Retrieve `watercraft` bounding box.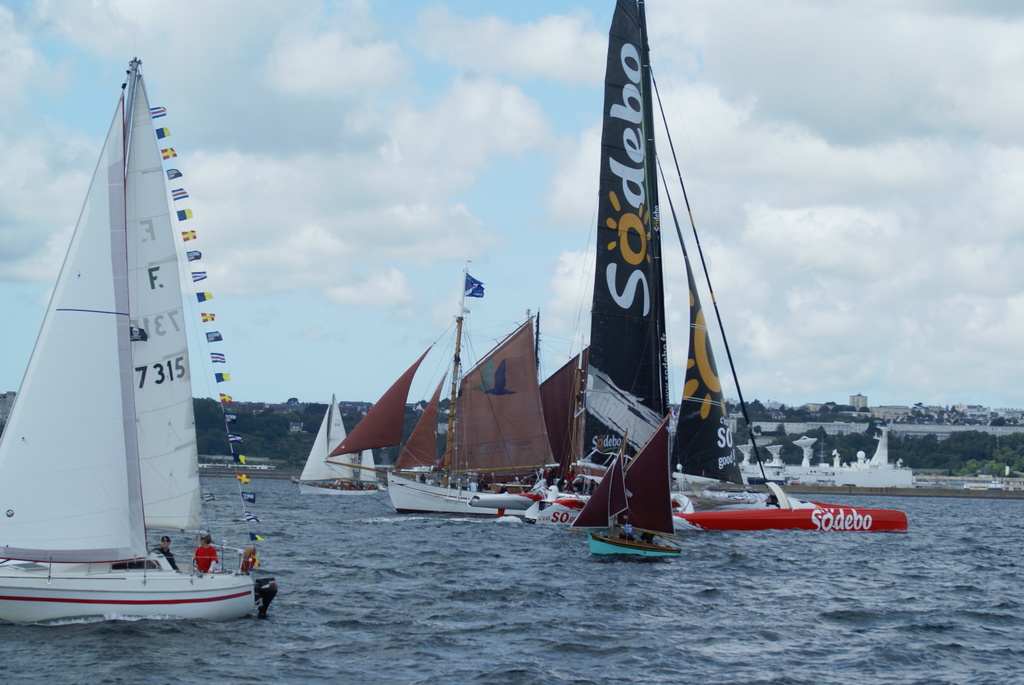
Bounding box: left=0, top=59, right=278, bottom=618.
